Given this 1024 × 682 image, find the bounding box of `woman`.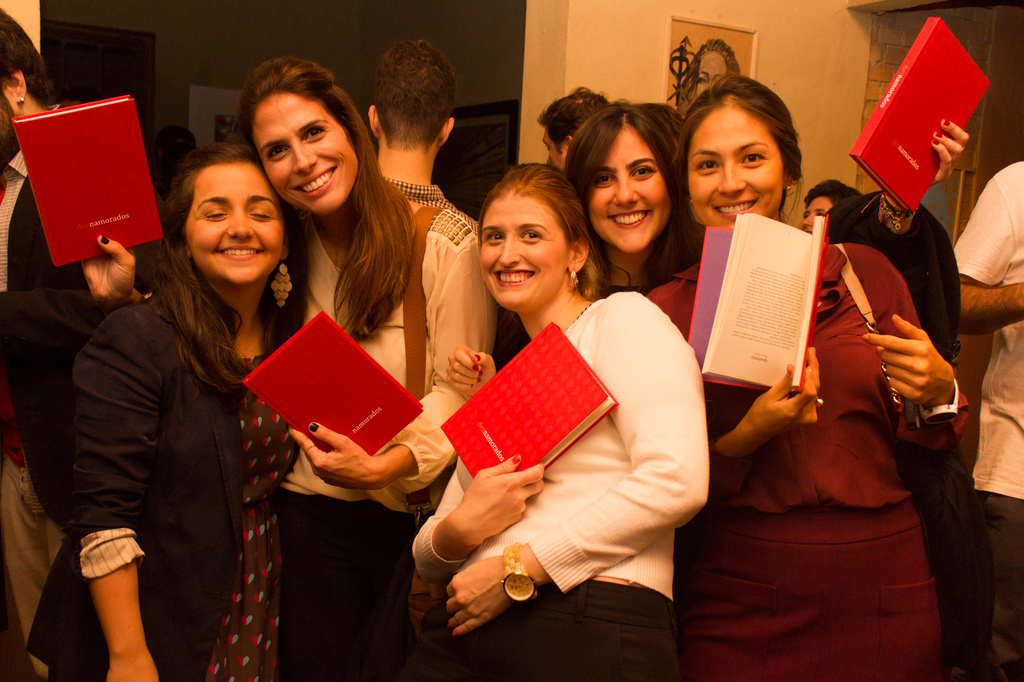
<bbox>24, 156, 305, 681</bbox>.
